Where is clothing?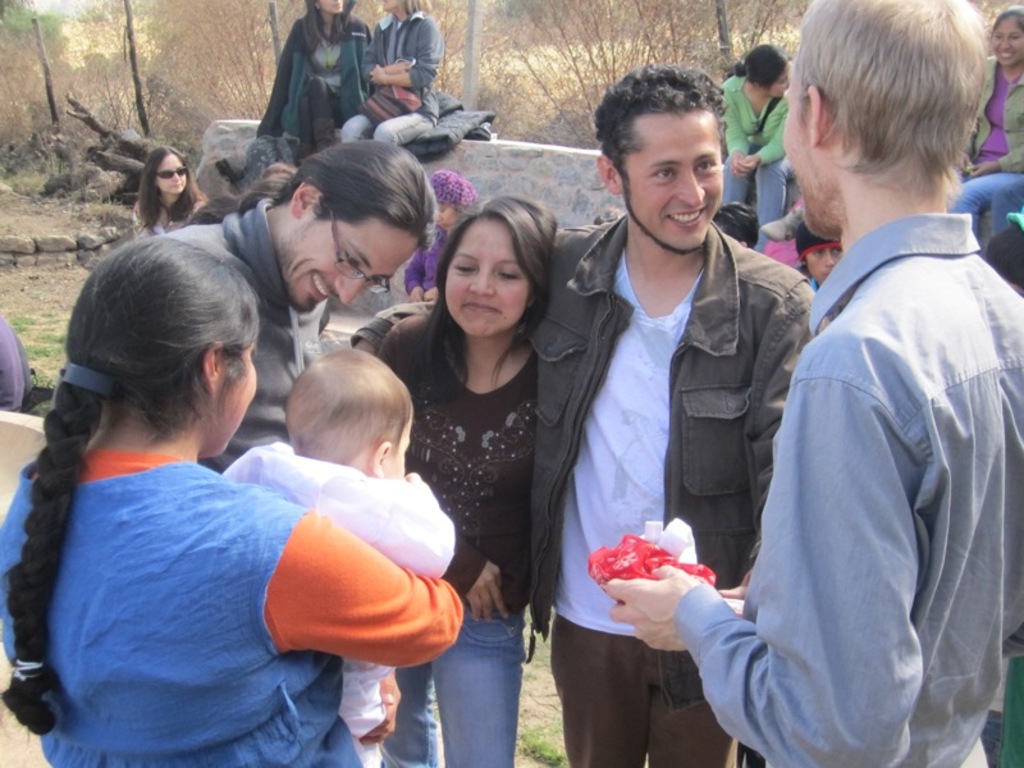
128 196 209 239.
